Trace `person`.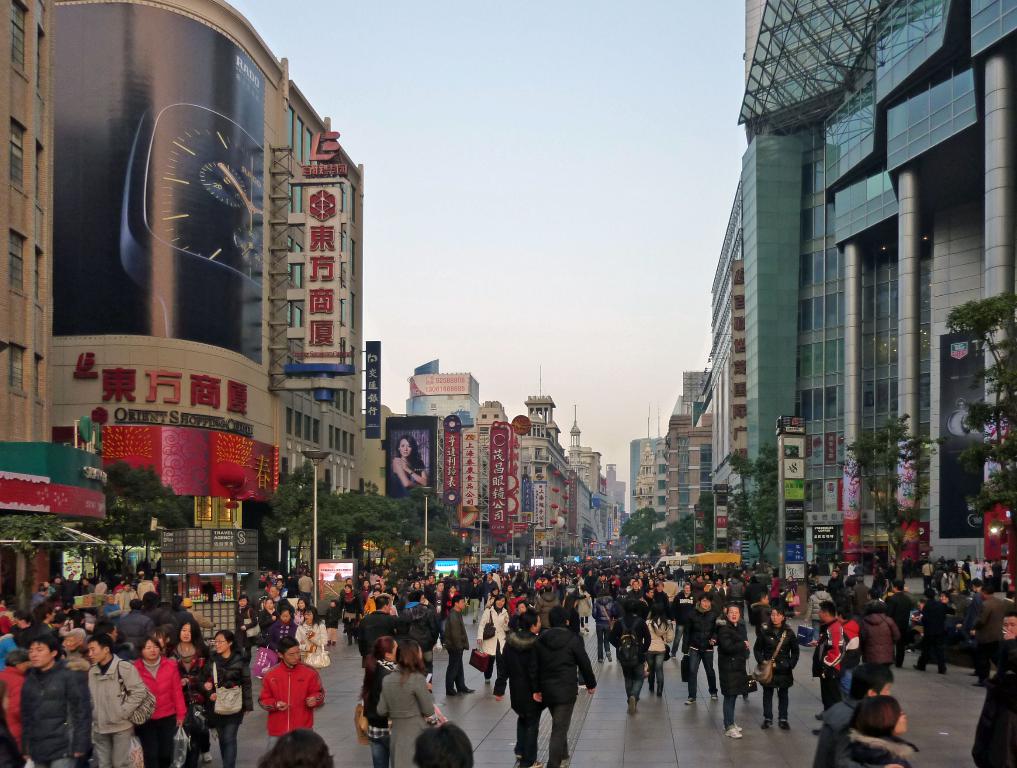
Traced to <bbox>938, 589, 962, 622</bbox>.
